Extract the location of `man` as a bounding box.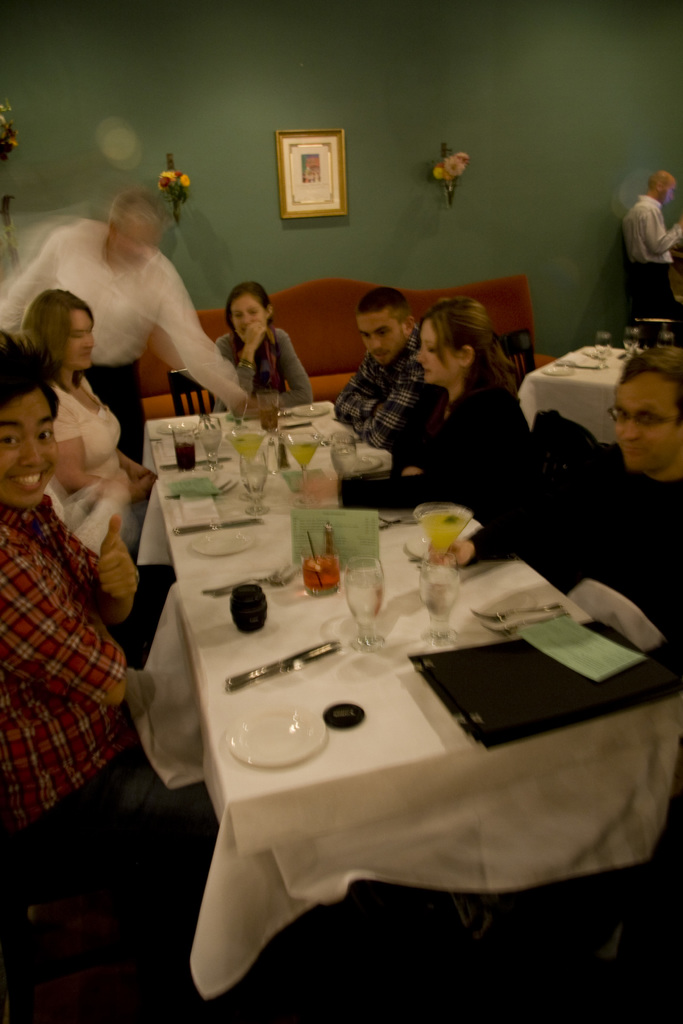
left=0, top=344, right=221, bottom=930.
